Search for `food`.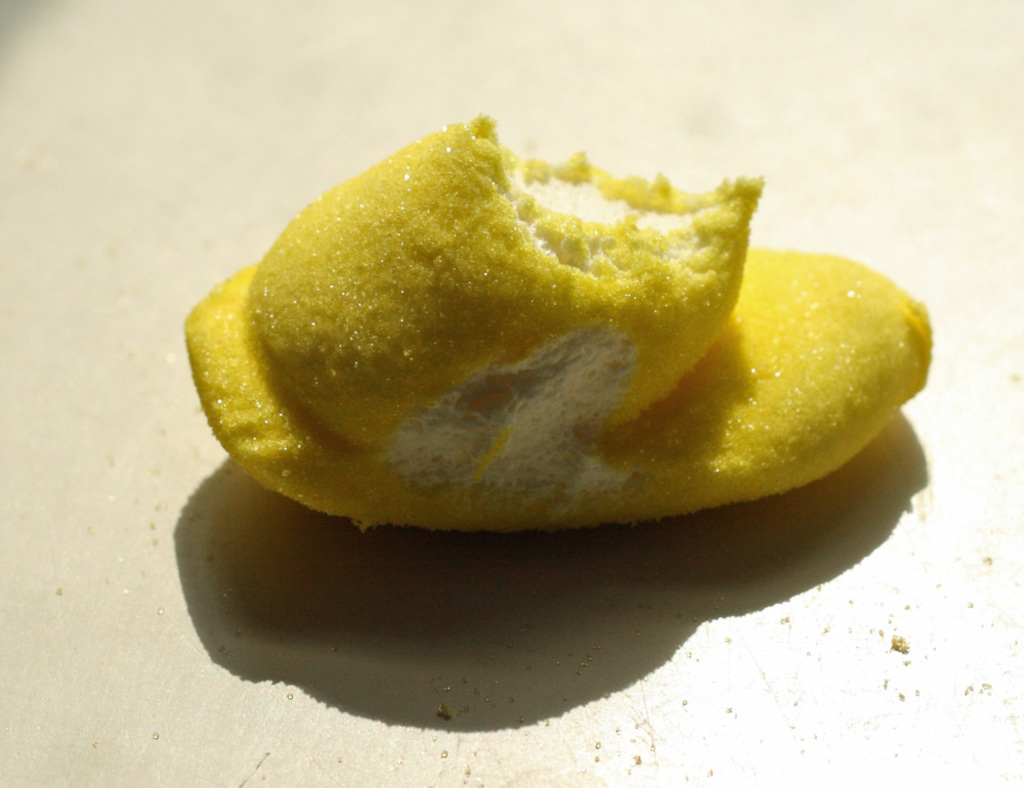
Found at bbox=[184, 117, 926, 551].
